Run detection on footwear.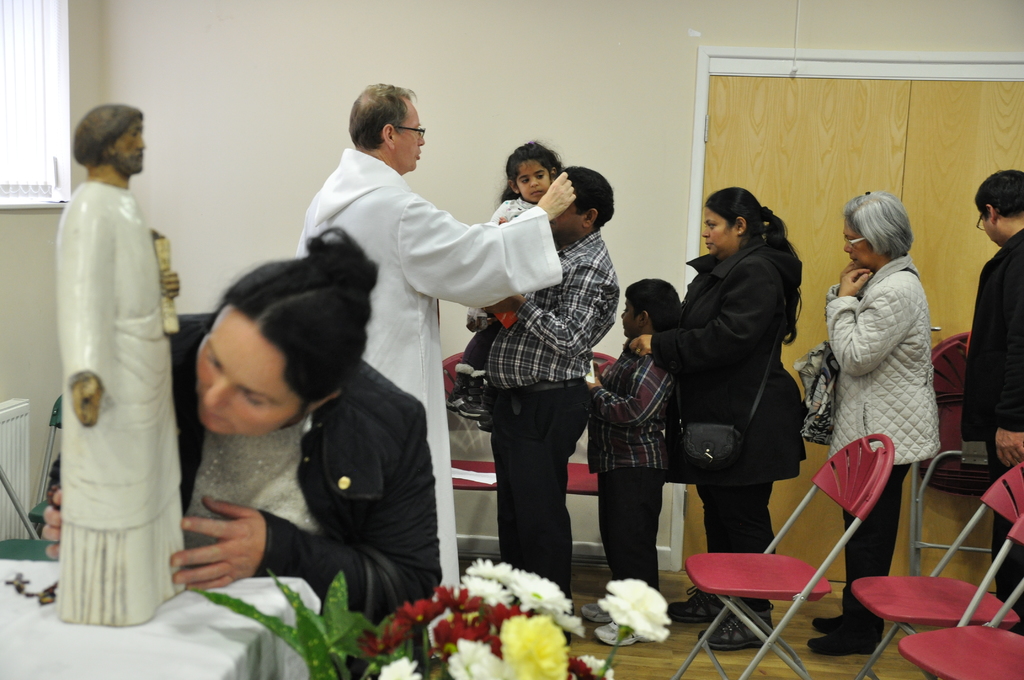
Result: pyautogui.locateOnScreen(696, 603, 772, 655).
